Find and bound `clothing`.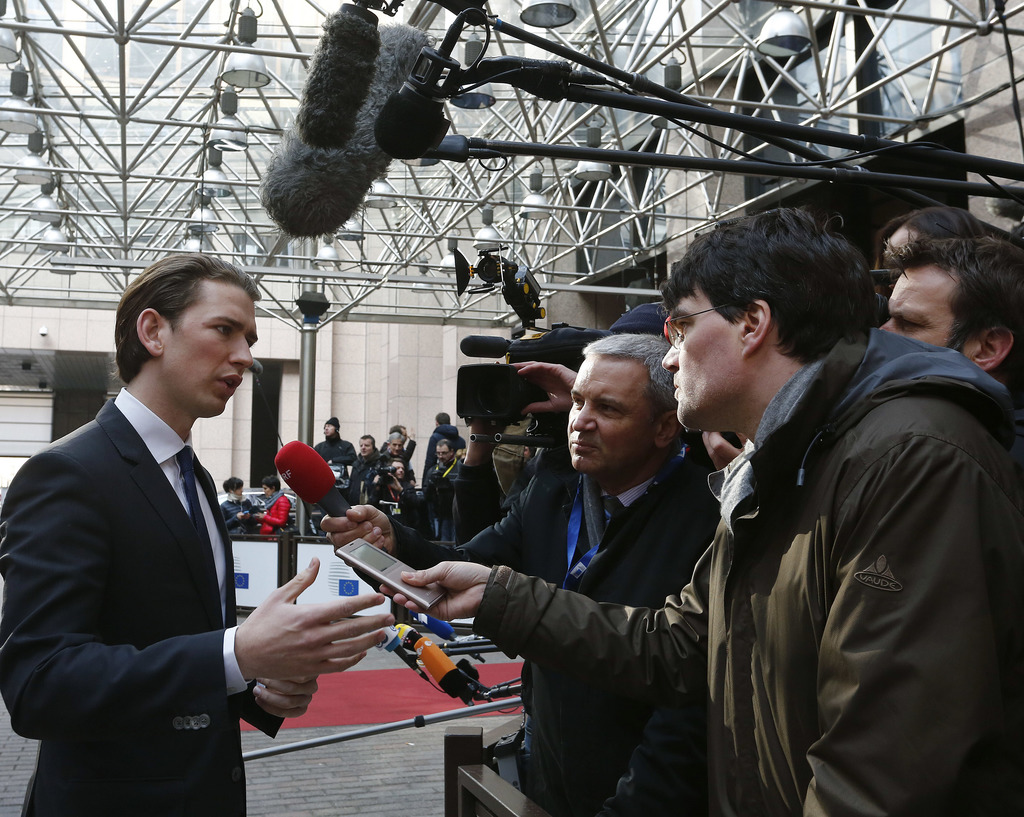
Bound: 468:332:1023:816.
